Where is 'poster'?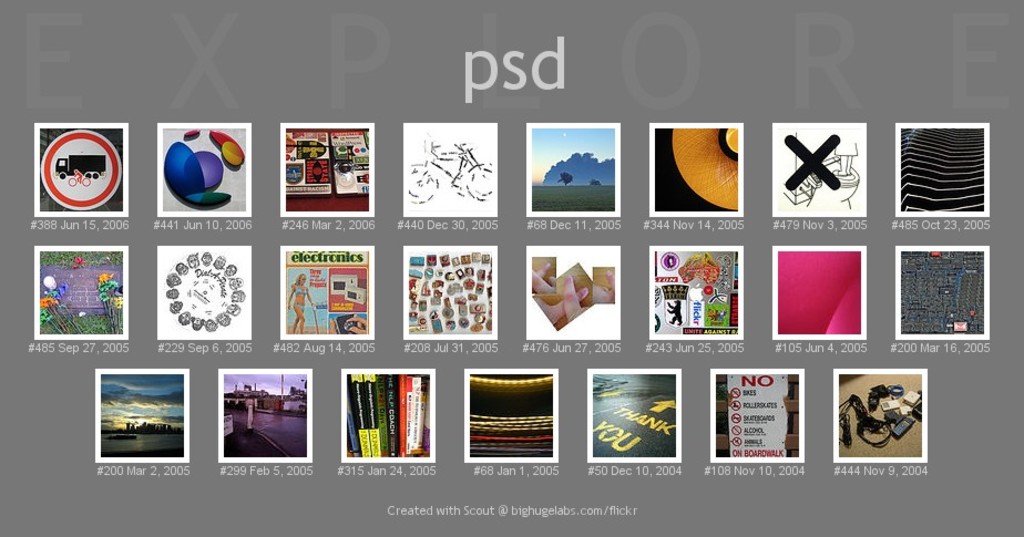
select_region(834, 370, 926, 459).
